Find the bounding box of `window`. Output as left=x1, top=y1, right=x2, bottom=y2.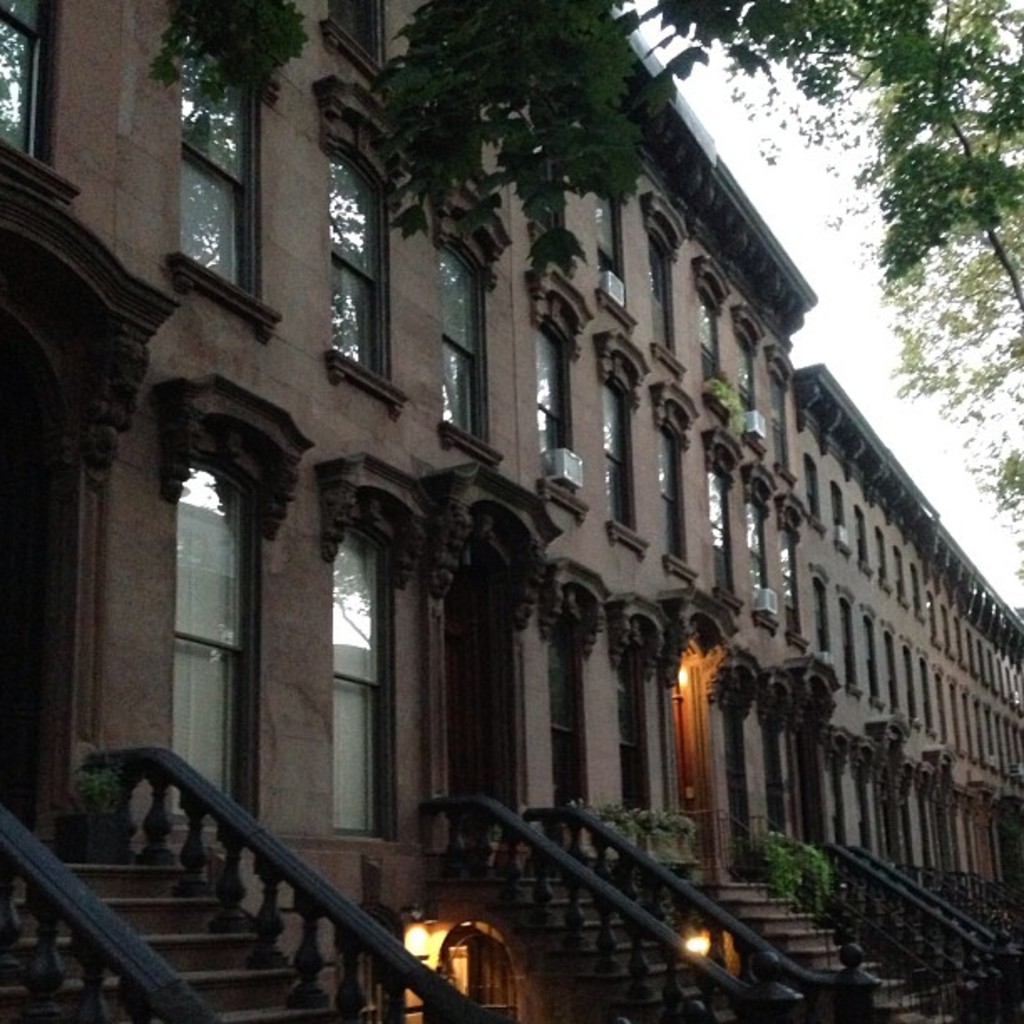
left=751, top=673, right=798, bottom=853.
